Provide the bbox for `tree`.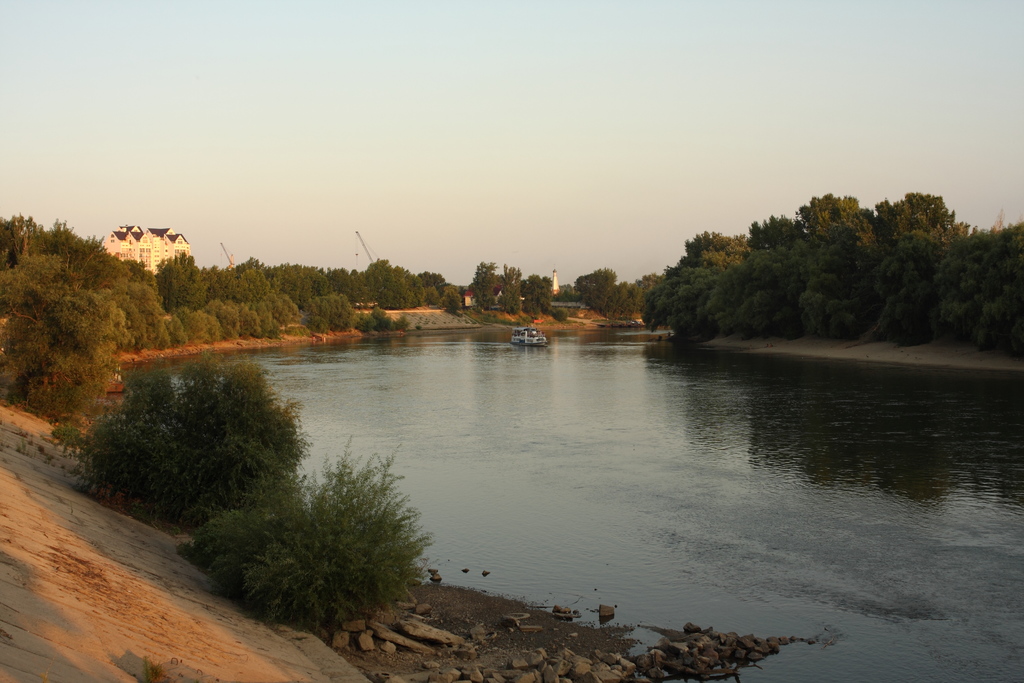
{"left": 199, "top": 444, "right": 439, "bottom": 624}.
